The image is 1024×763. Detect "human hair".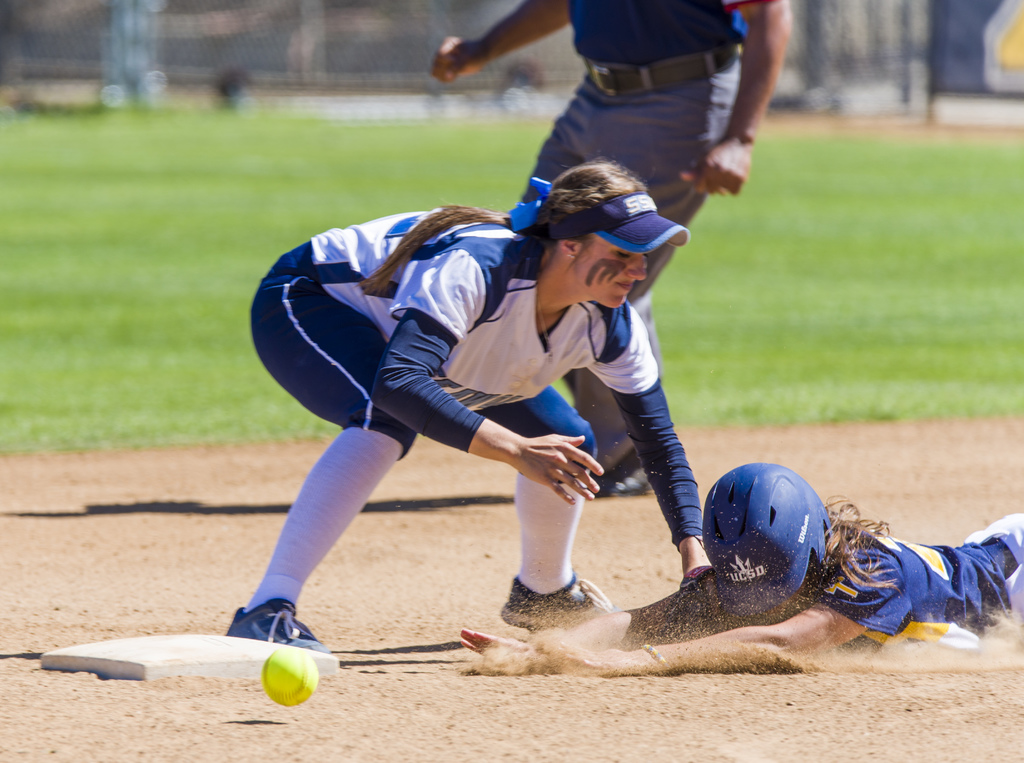
Detection: [352,152,650,304].
